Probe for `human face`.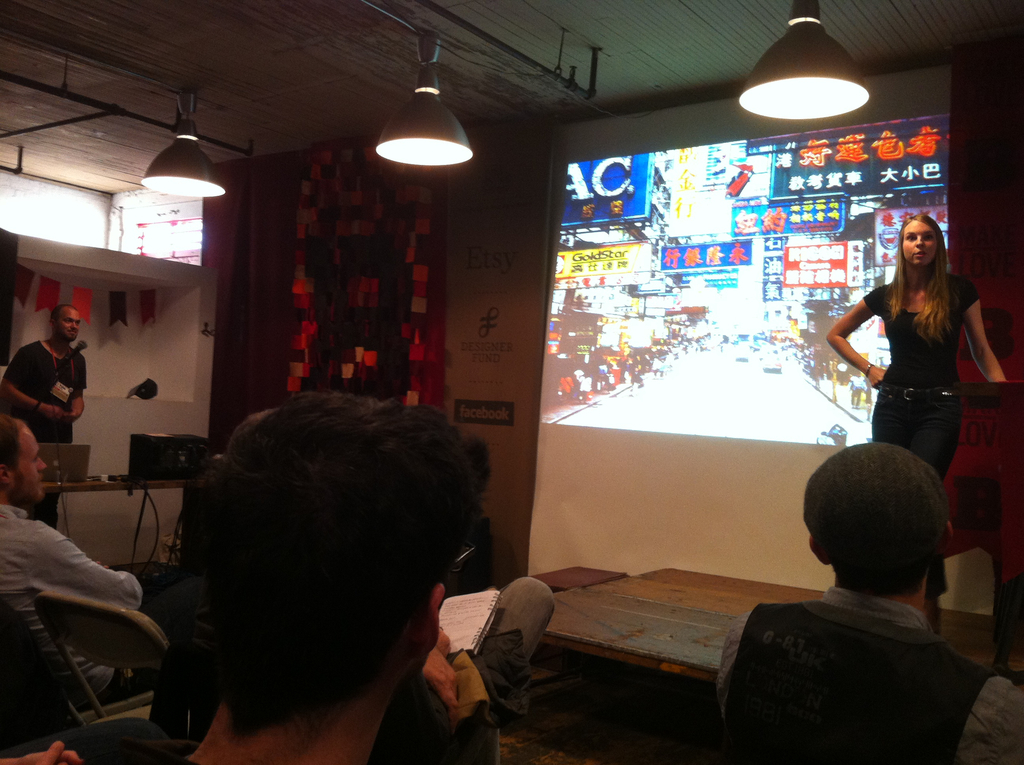
Probe result: [55, 308, 81, 340].
